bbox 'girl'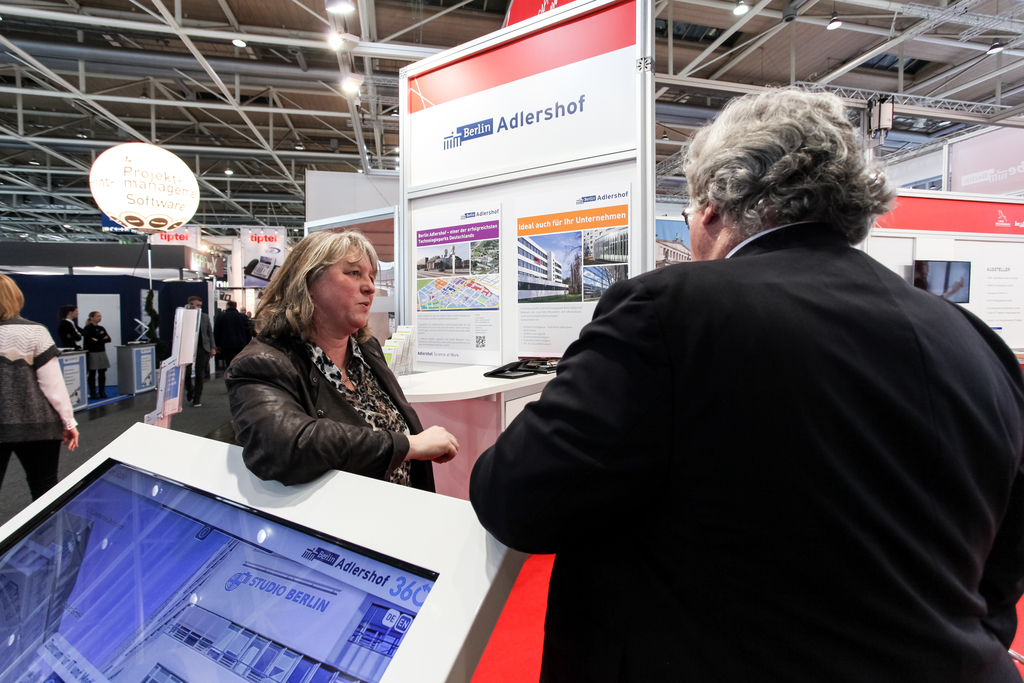
crop(229, 229, 457, 498)
